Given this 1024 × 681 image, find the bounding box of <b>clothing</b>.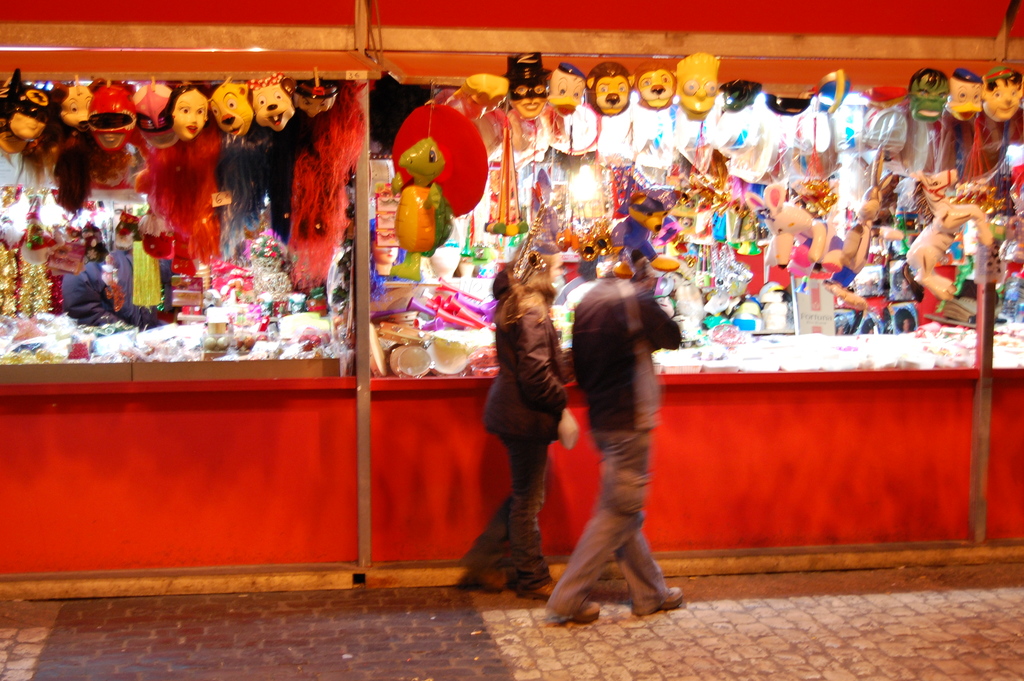
[470,261,566,587].
